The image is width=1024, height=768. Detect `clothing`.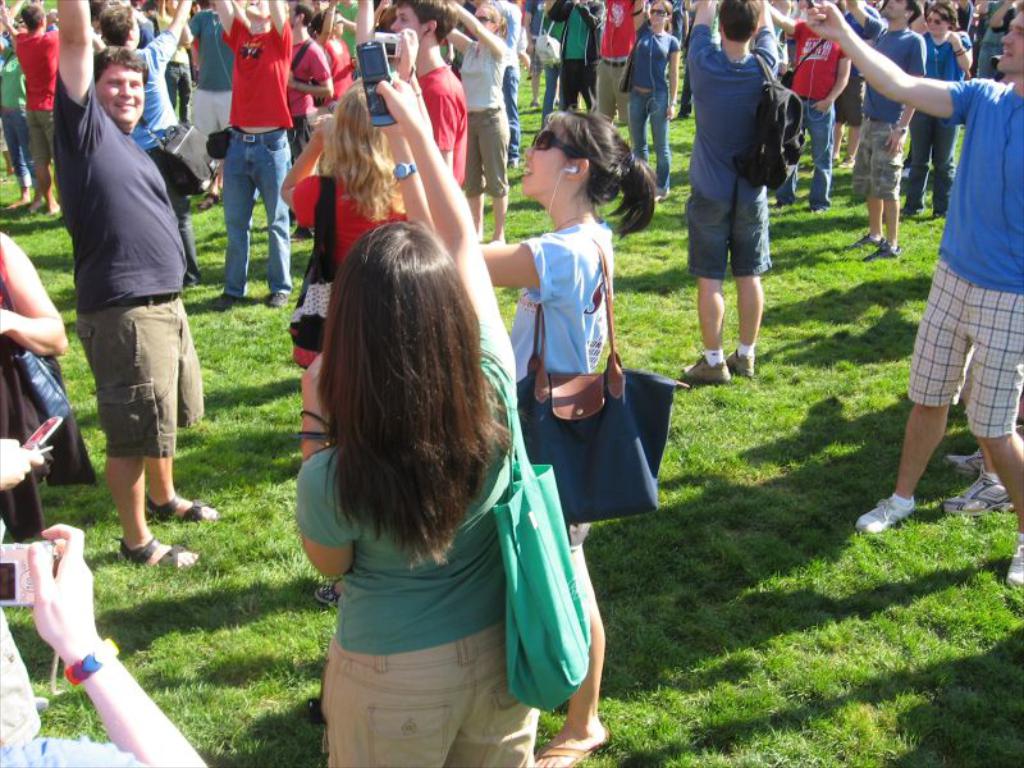
Detection: [left=545, top=0, right=600, bottom=123].
